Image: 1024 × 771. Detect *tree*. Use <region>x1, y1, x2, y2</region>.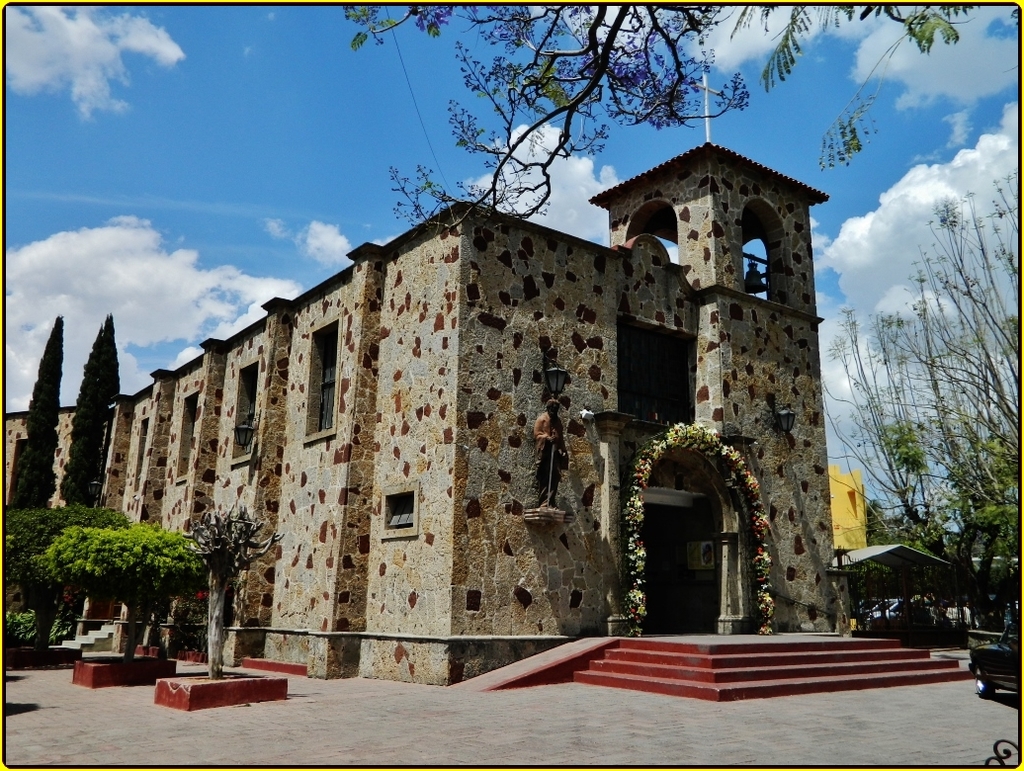
<region>59, 306, 130, 504</region>.
